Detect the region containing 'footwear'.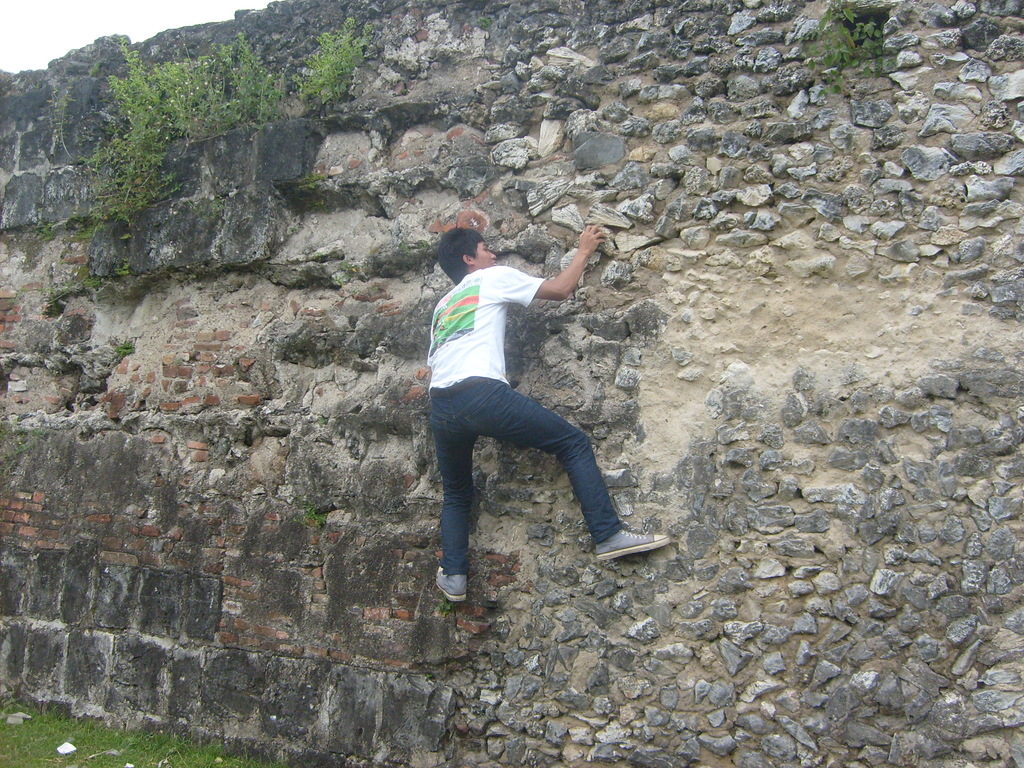
[left=593, top=529, right=672, bottom=556].
